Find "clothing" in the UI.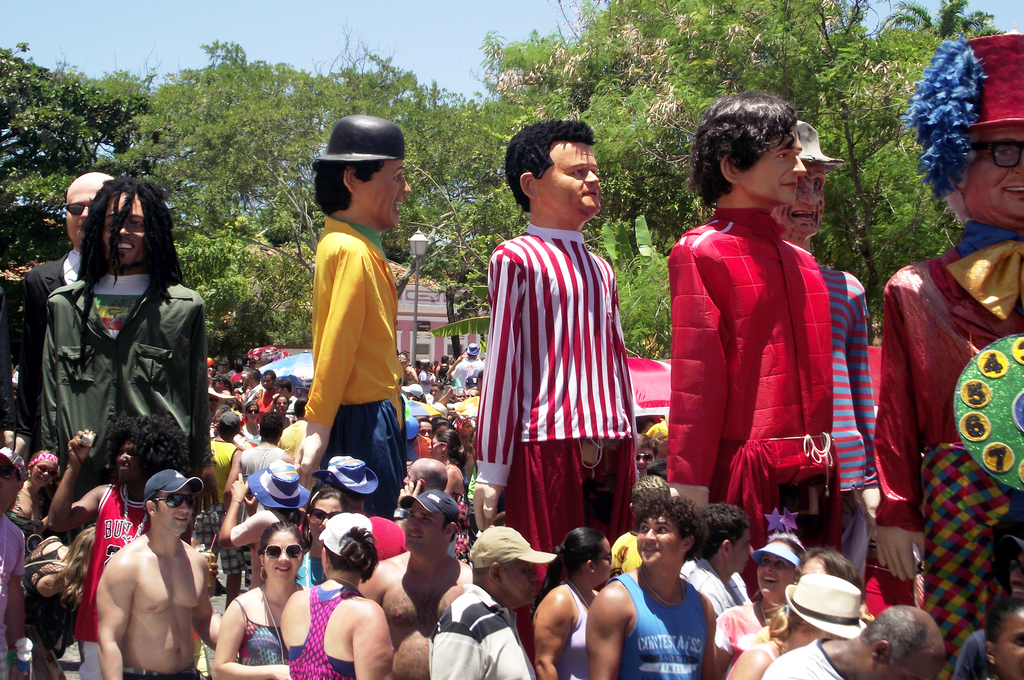
UI element at 72 483 149 679.
